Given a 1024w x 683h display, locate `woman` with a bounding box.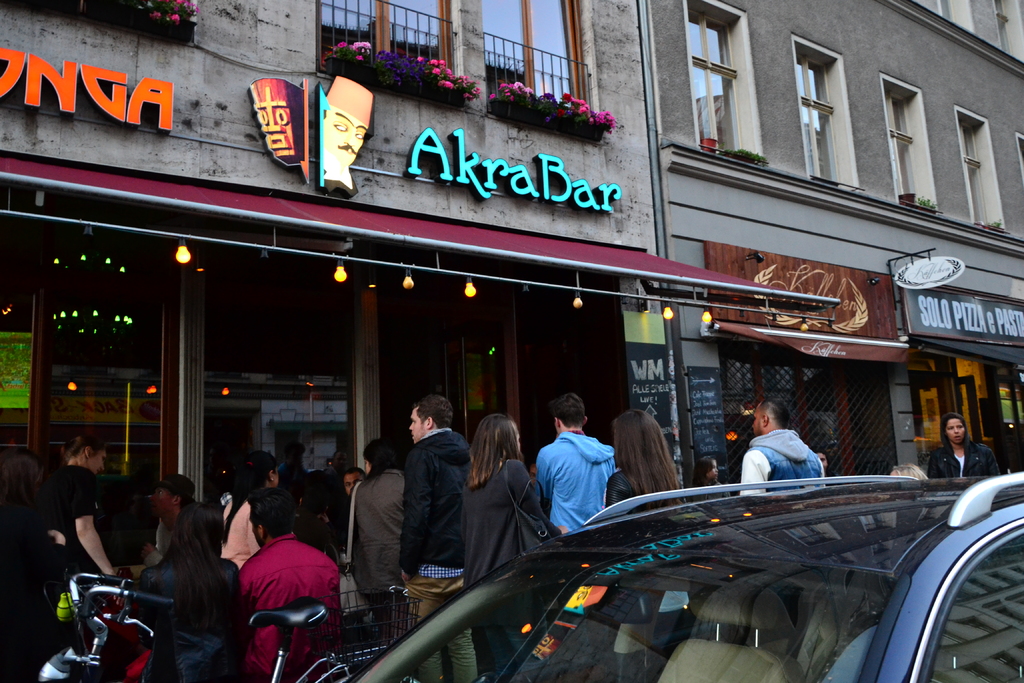
Located: locate(0, 447, 73, 680).
